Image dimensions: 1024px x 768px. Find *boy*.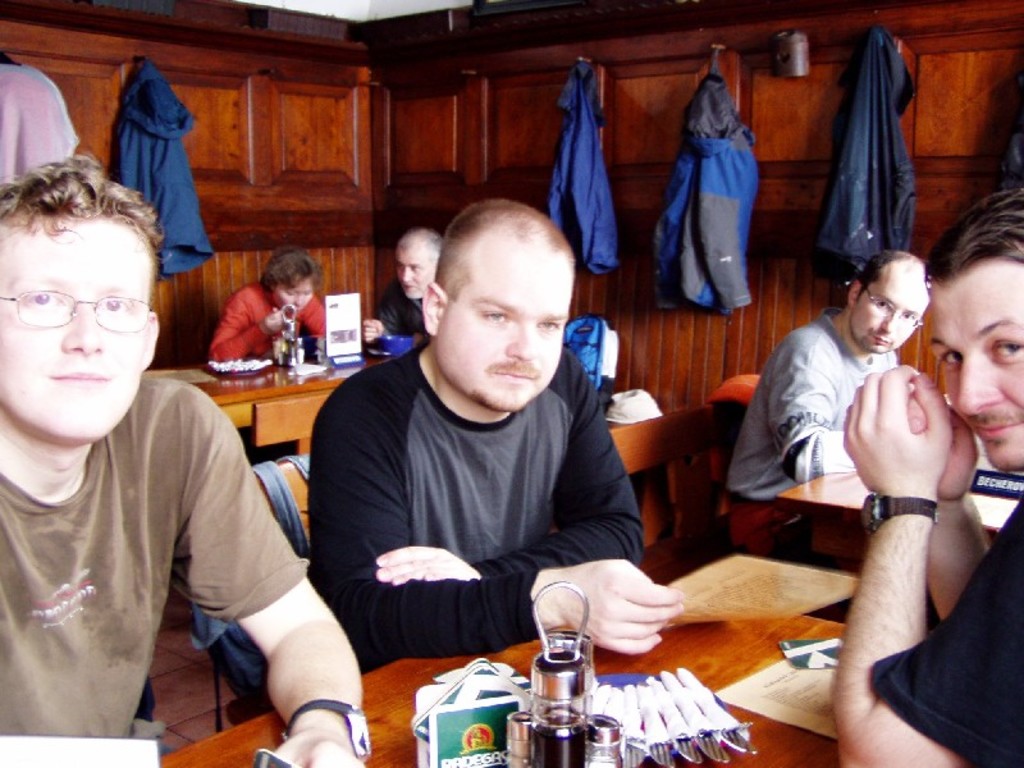
l=0, t=157, r=361, b=767.
